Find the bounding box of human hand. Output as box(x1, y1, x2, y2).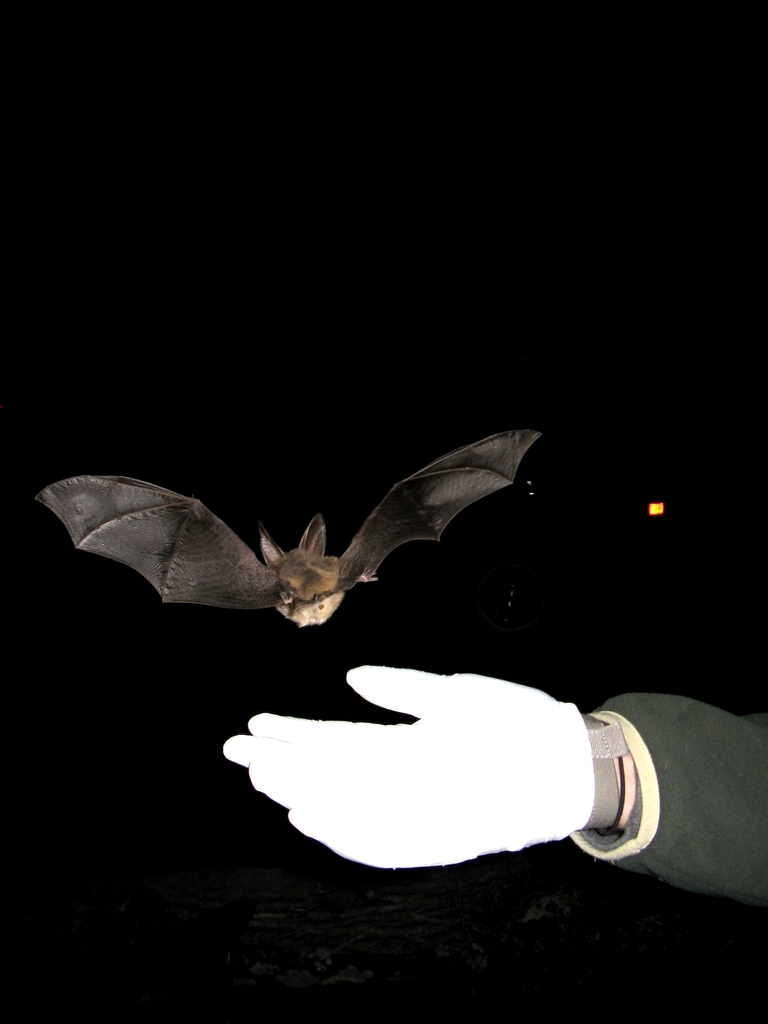
box(219, 662, 602, 872).
